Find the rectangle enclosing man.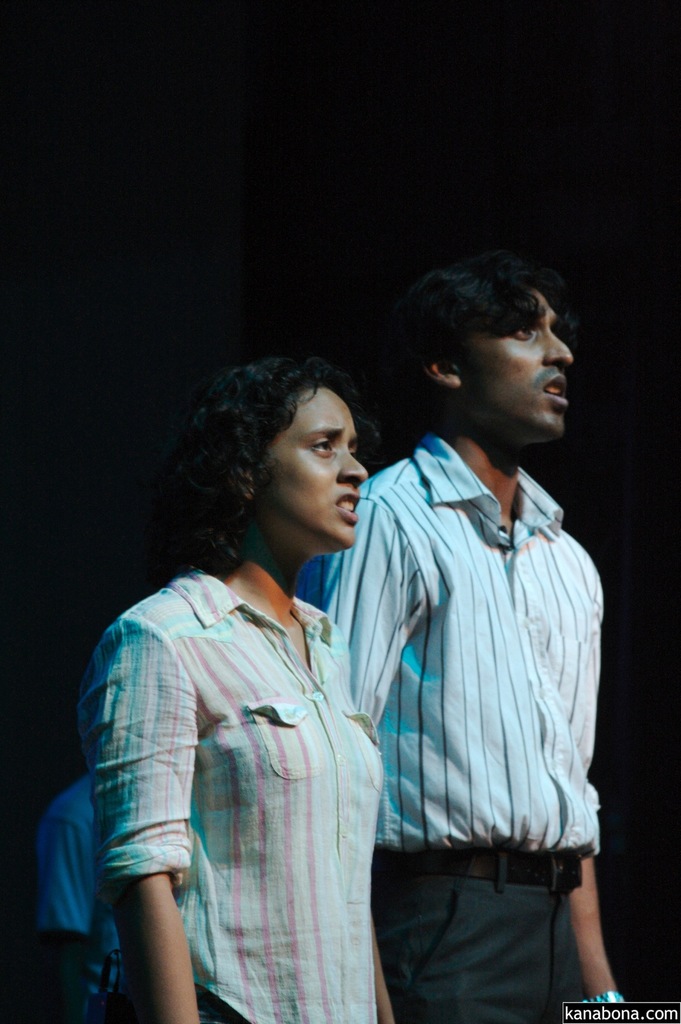
312, 234, 620, 1023.
